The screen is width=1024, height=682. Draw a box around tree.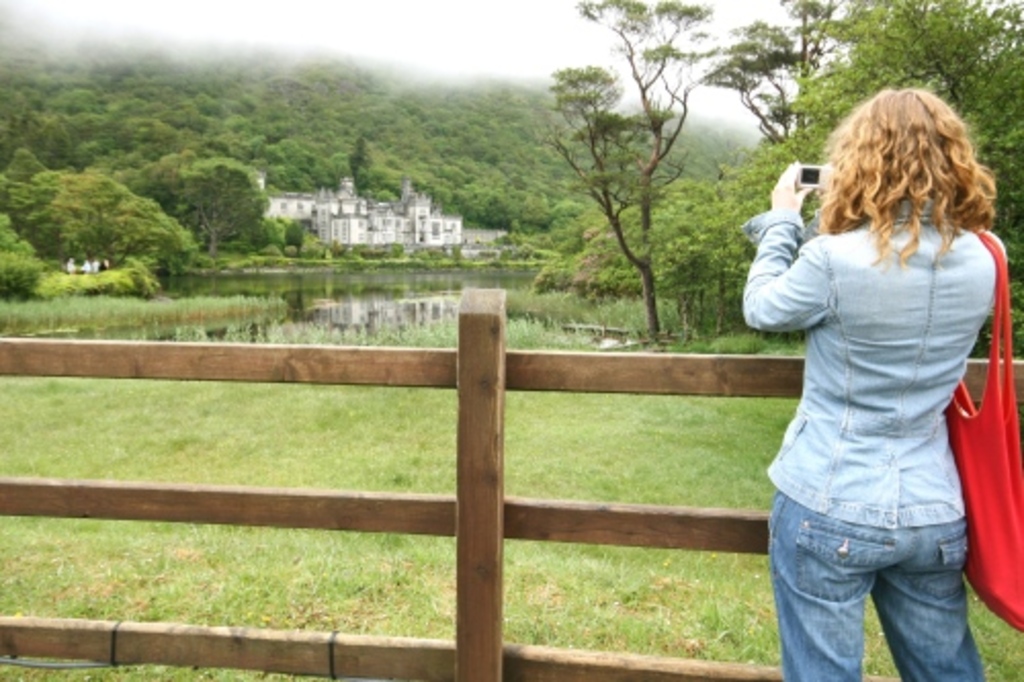
(571, 0, 1022, 356).
